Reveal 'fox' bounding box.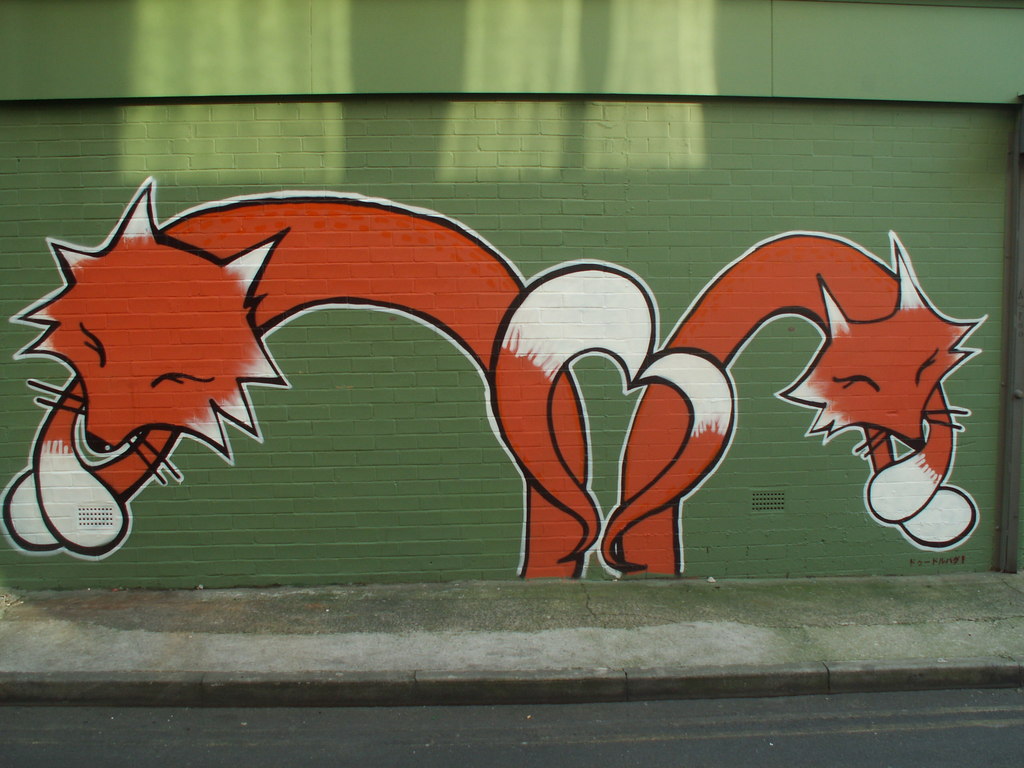
Revealed: rect(0, 175, 662, 581).
